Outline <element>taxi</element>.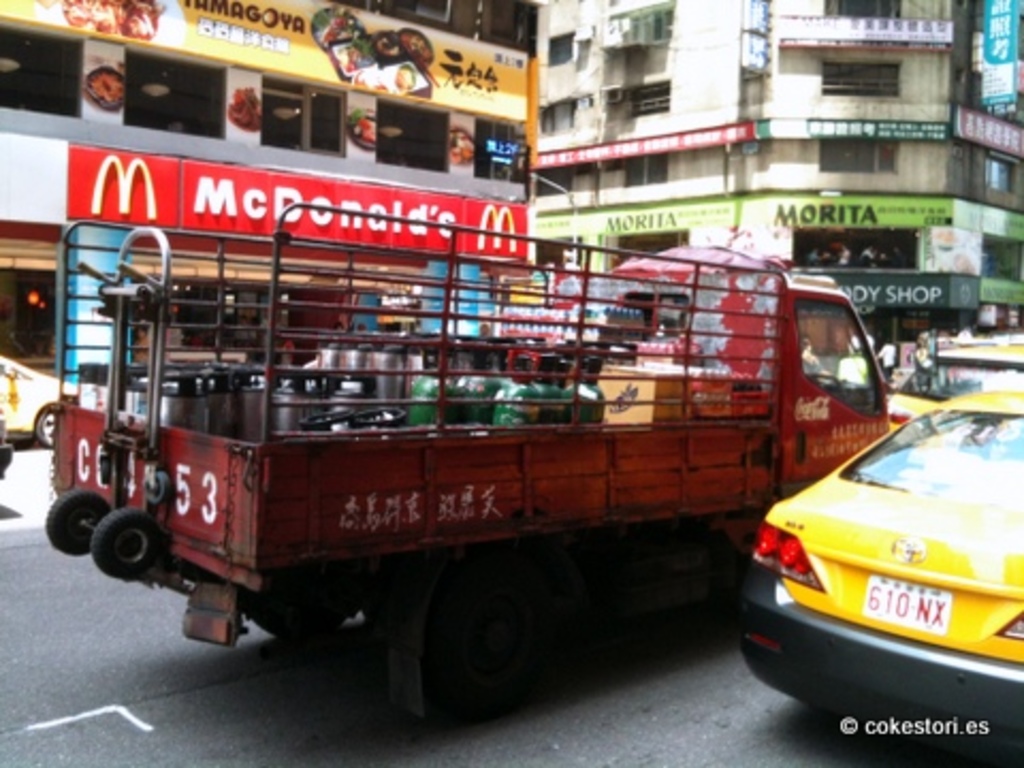
Outline: [left=883, top=337, right=1022, bottom=433].
